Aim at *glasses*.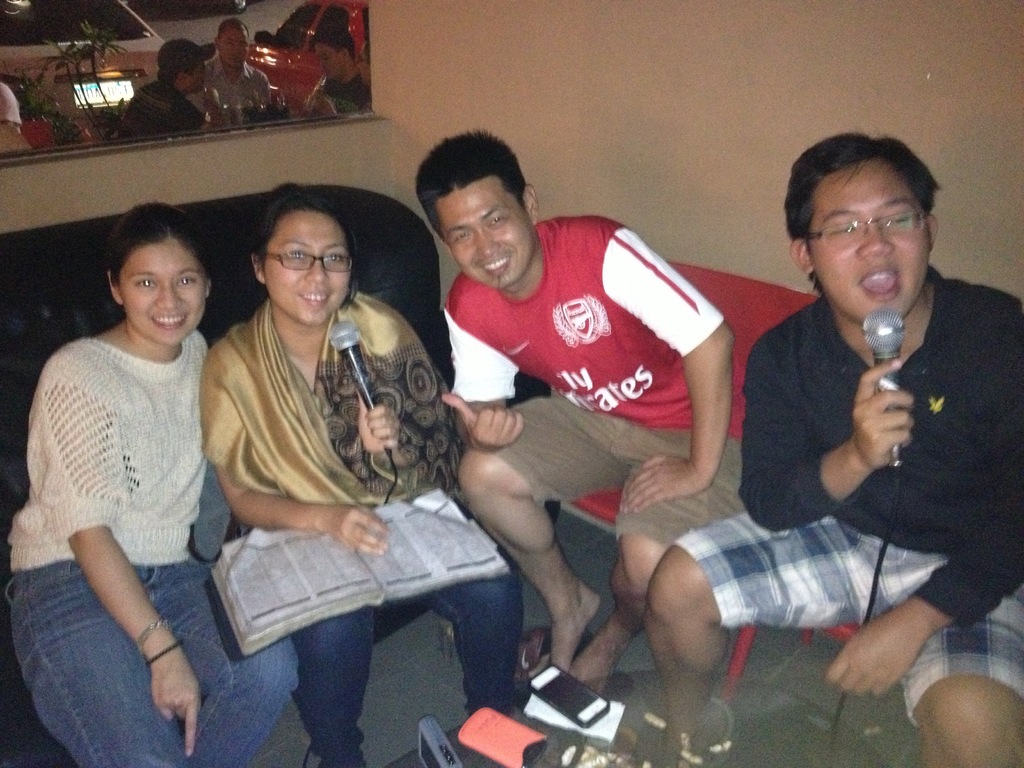
Aimed at bbox(259, 253, 353, 276).
